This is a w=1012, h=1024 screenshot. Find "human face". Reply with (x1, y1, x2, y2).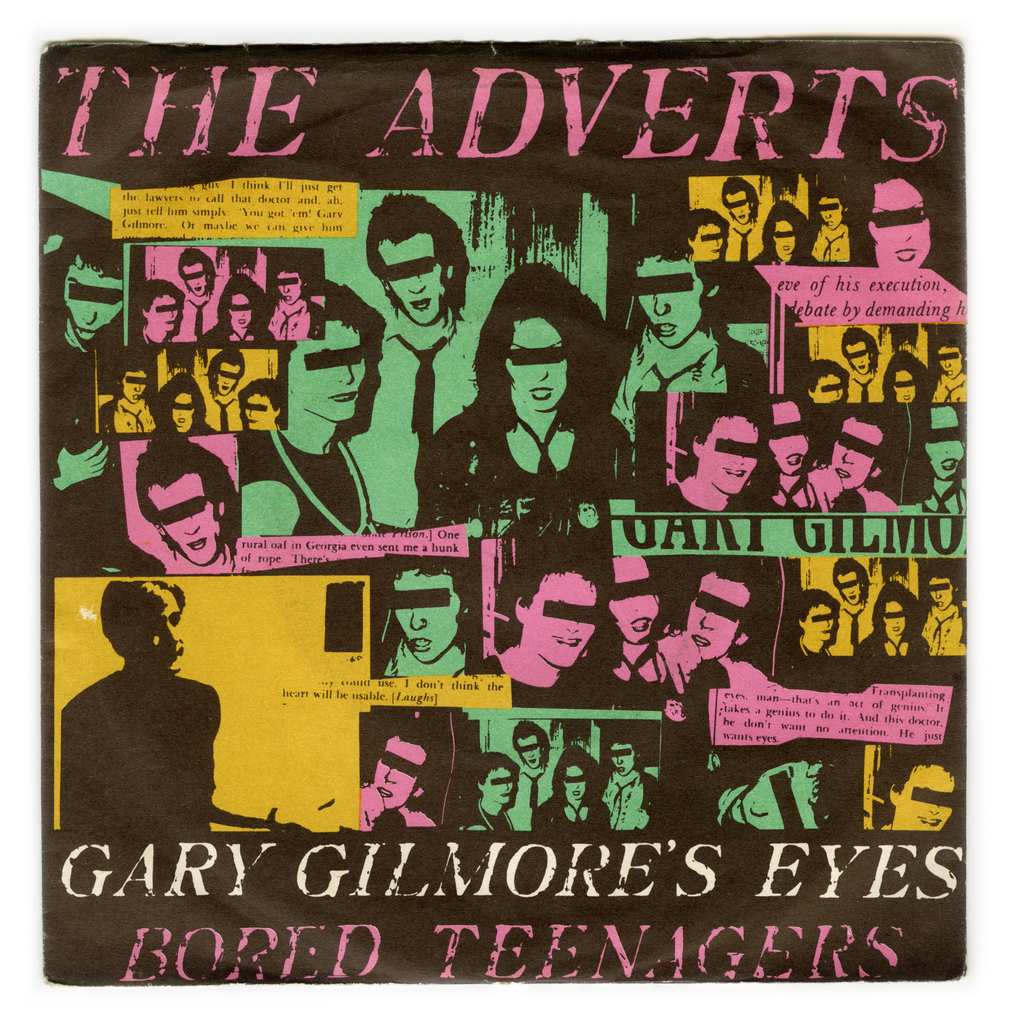
(932, 578, 950, 606).
